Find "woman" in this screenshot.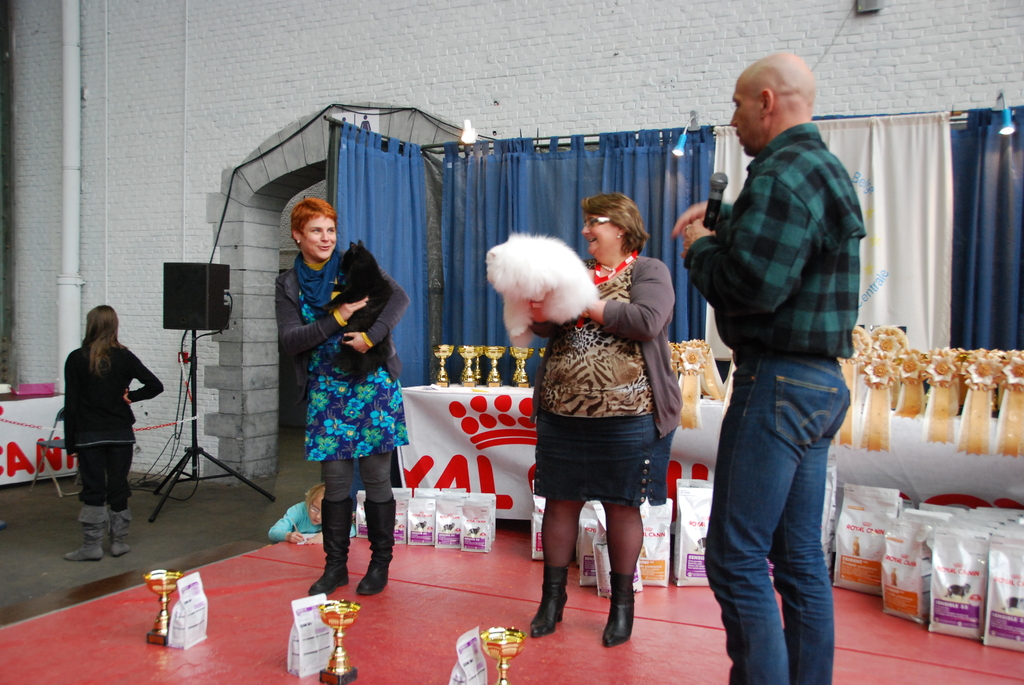
The bounding box for "woman" is 62:299:163:563.
